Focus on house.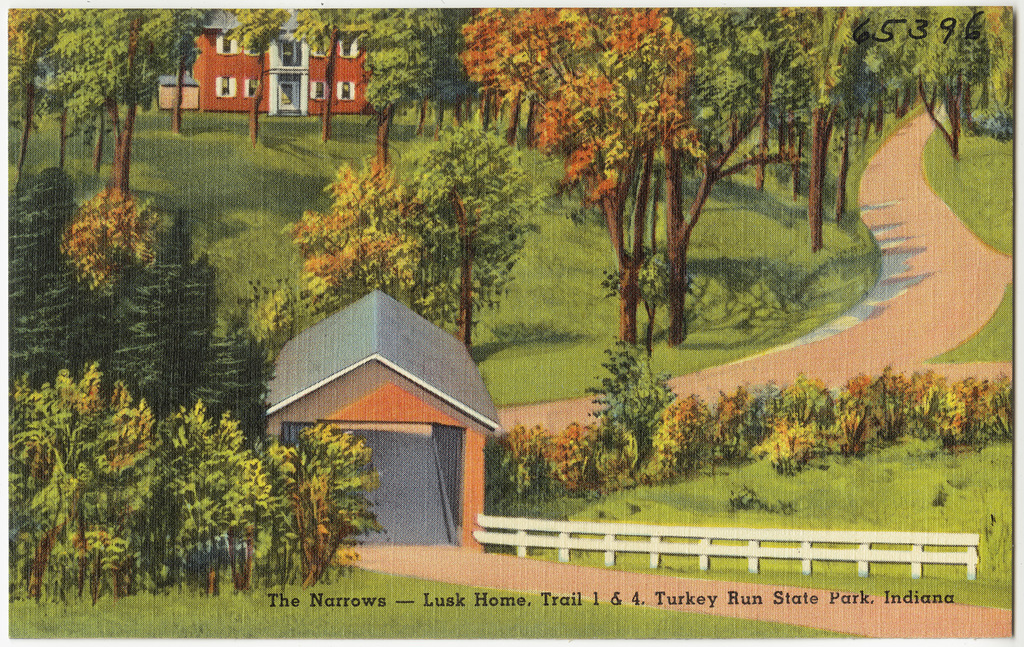
Focused at (156,3,362,113).
